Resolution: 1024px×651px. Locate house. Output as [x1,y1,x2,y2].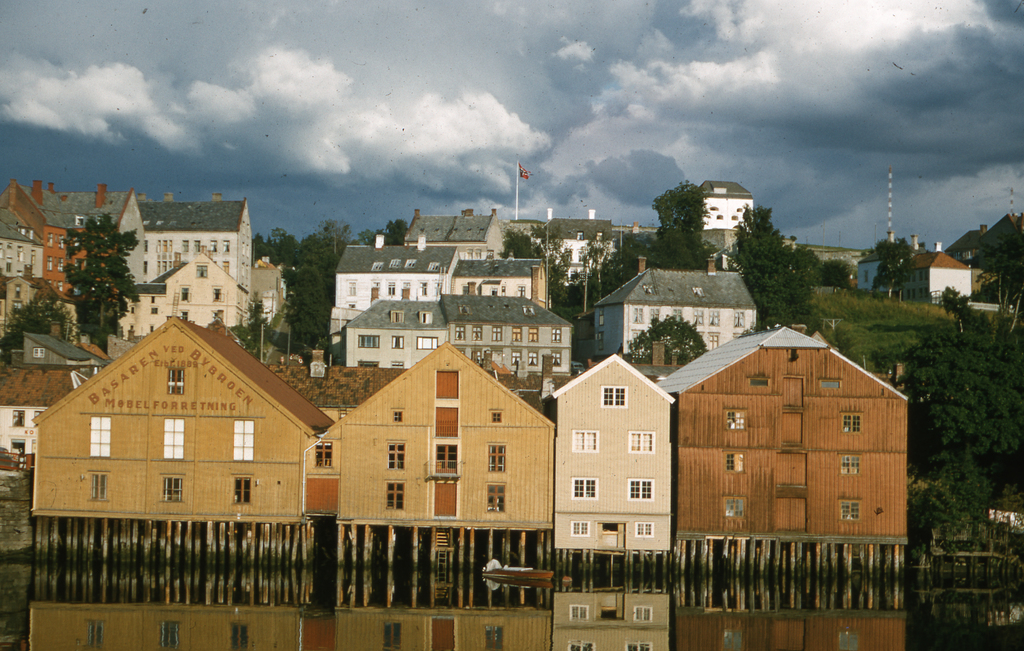
[16,317,109,364].
